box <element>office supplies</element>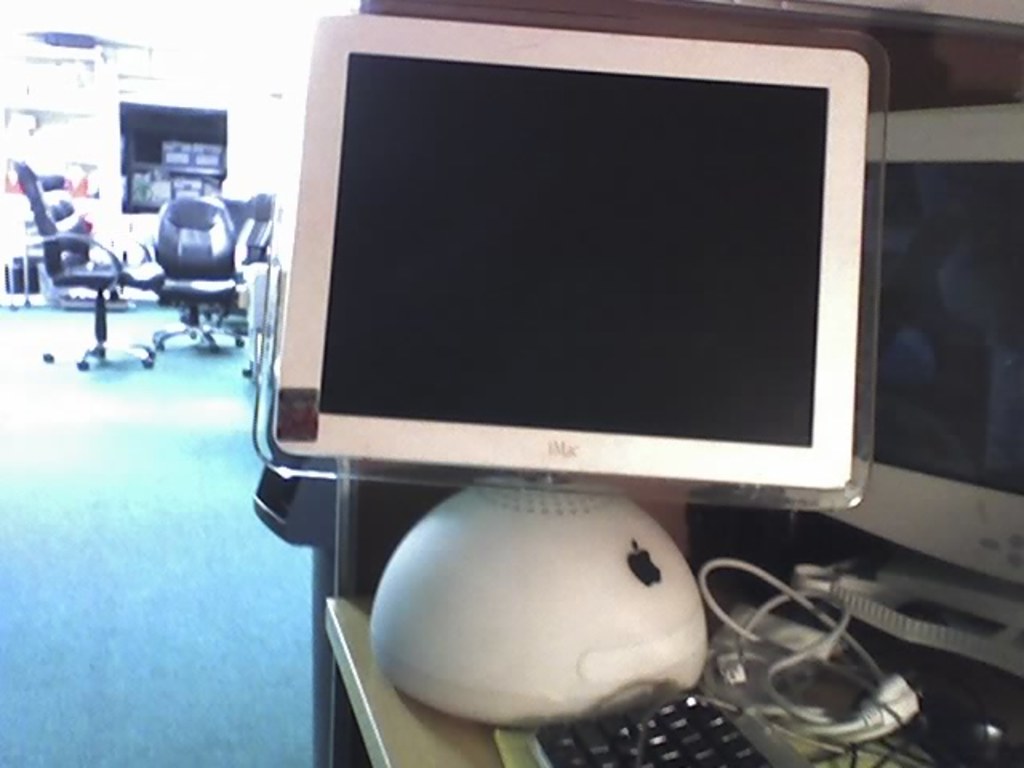
BBox(235, 208, 266, 338)
